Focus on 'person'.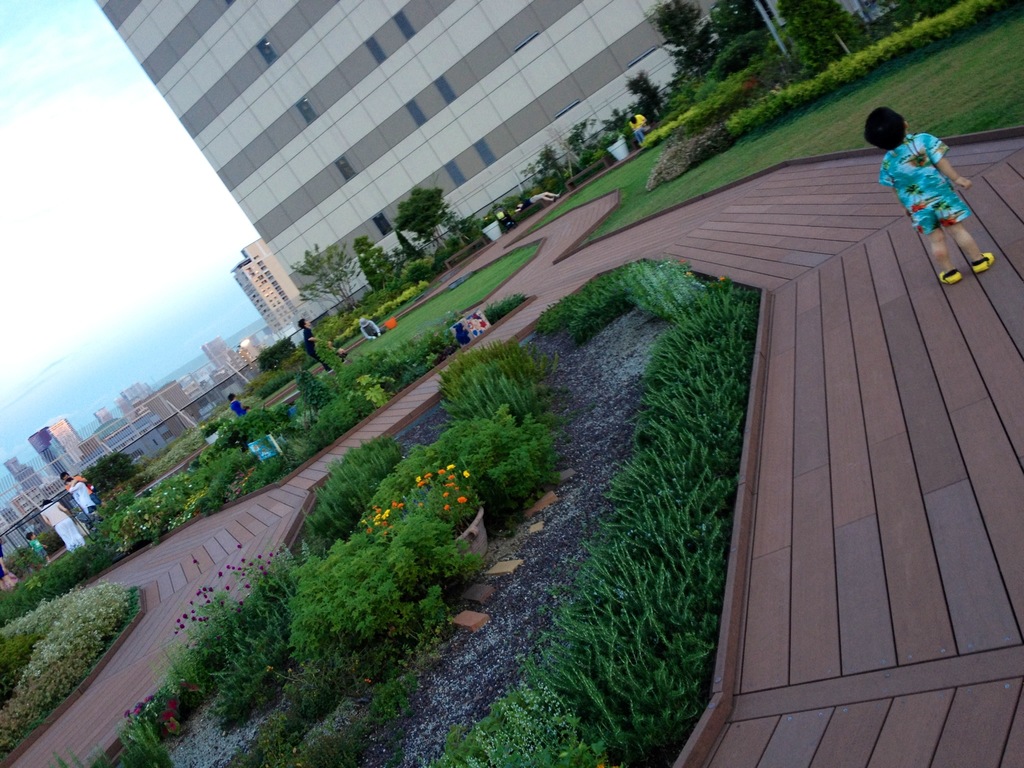
Focused at (left=874, top=90, right=988, bottom=275).
